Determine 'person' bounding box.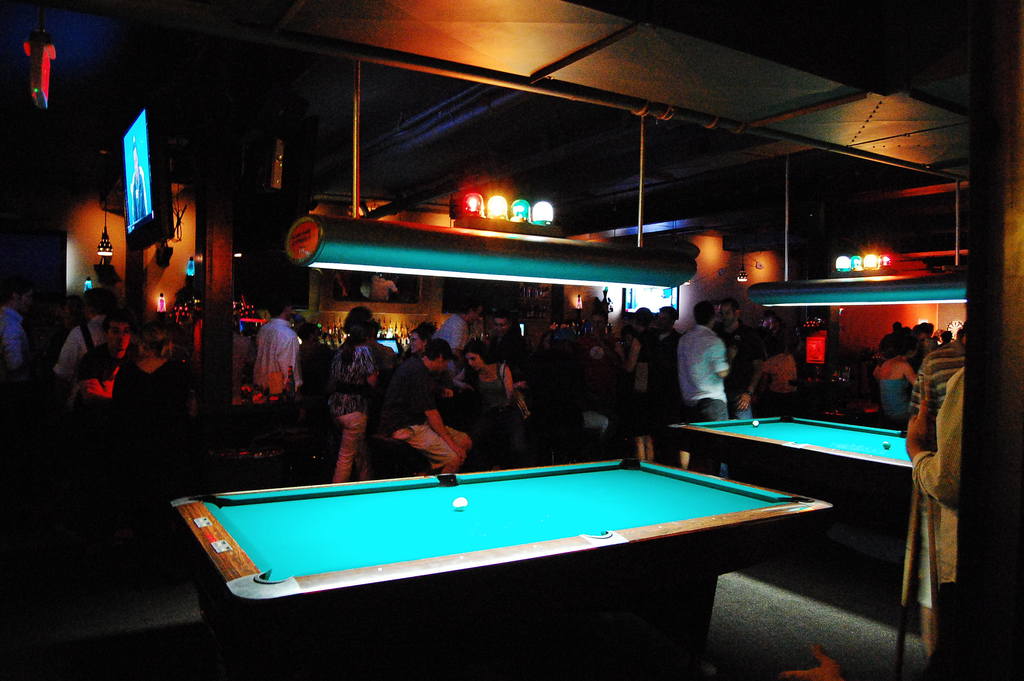
Determined: 47:288:116:406.
